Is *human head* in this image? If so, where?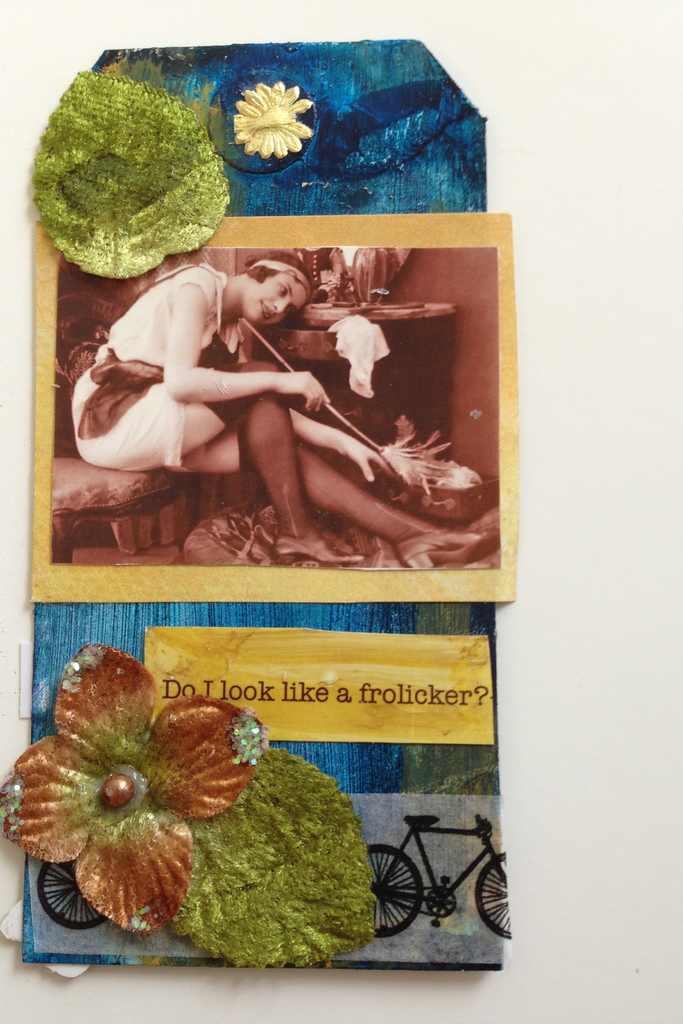
Yes, at BBox(217, 245, 312, 314).
